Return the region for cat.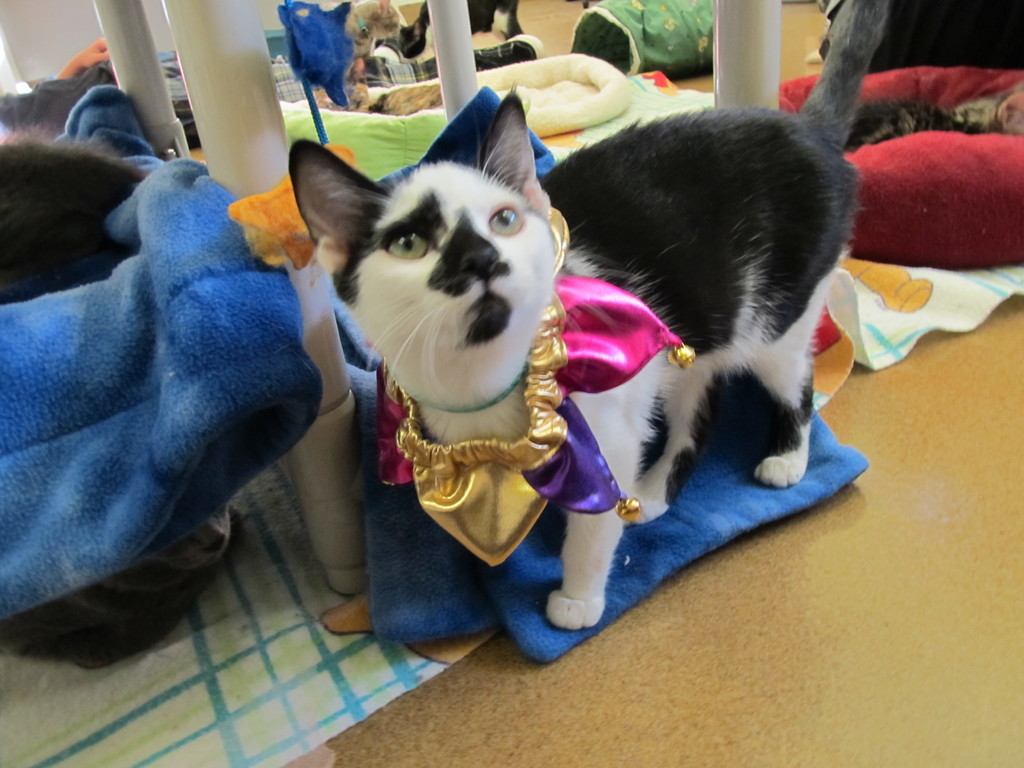
<region>288, 82, 863, 632</region>.
